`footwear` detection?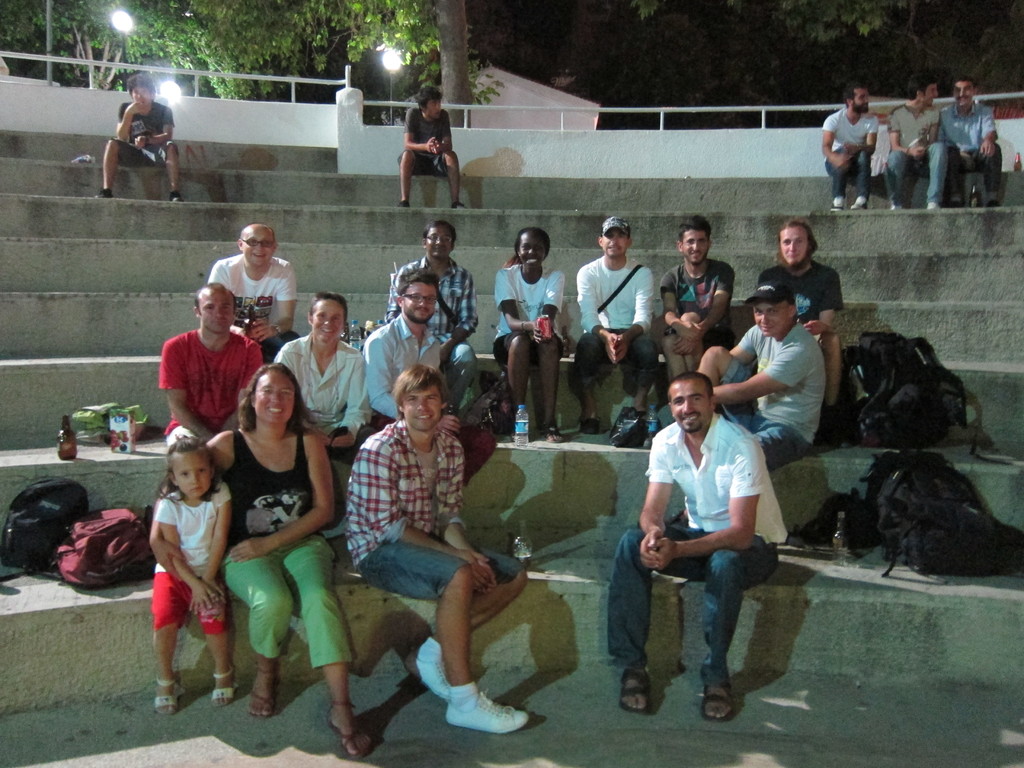
(left=170, top=192, right=182, bottom=207)
